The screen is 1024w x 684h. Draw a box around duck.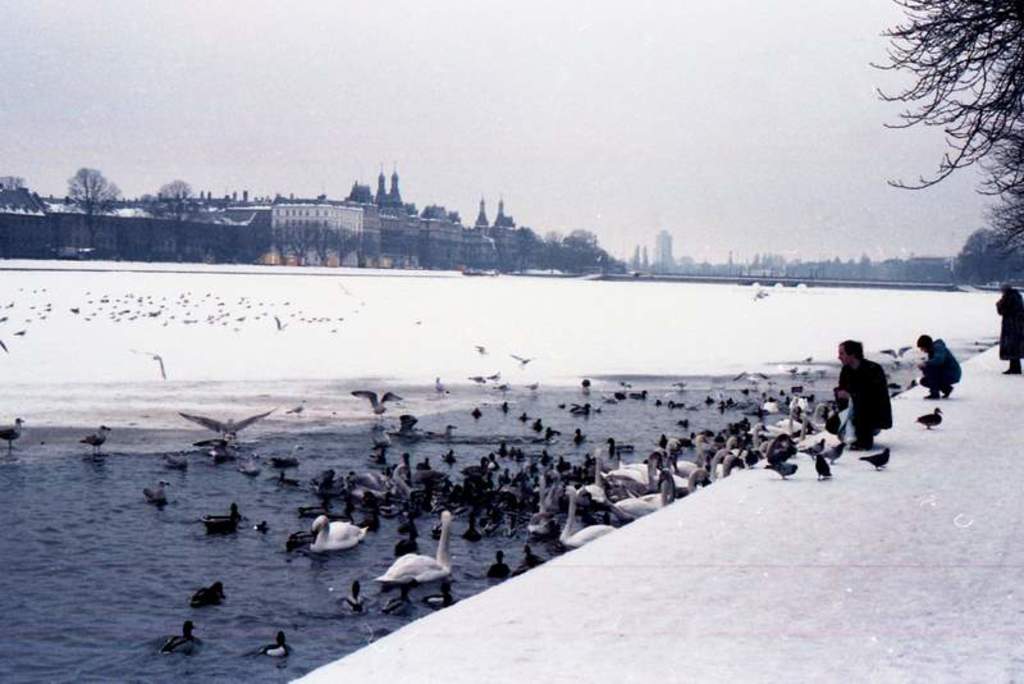
box=[435, 418, 457, 438].
